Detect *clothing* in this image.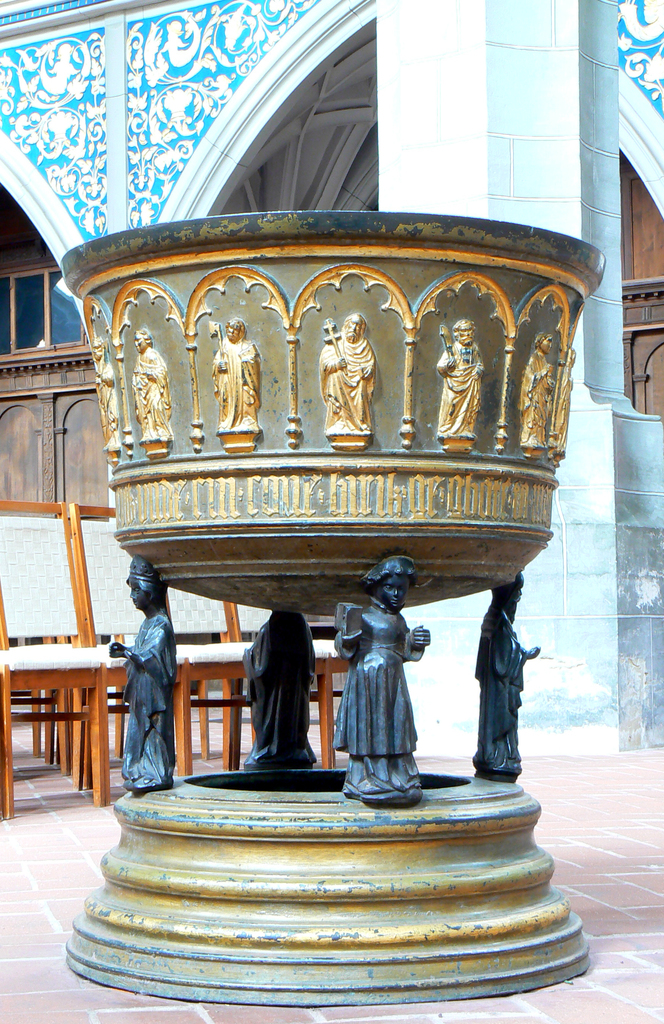
Detection: <region>208, 337, 264, 434</region>.
